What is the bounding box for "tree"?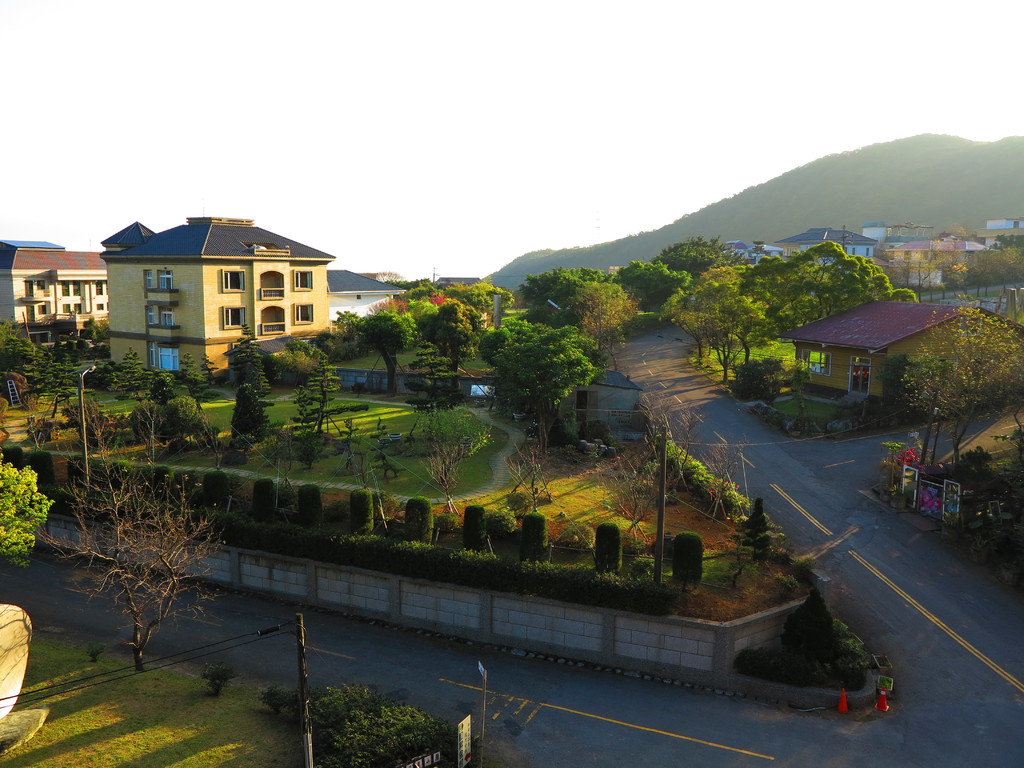
[54, 414, 228, 660].
